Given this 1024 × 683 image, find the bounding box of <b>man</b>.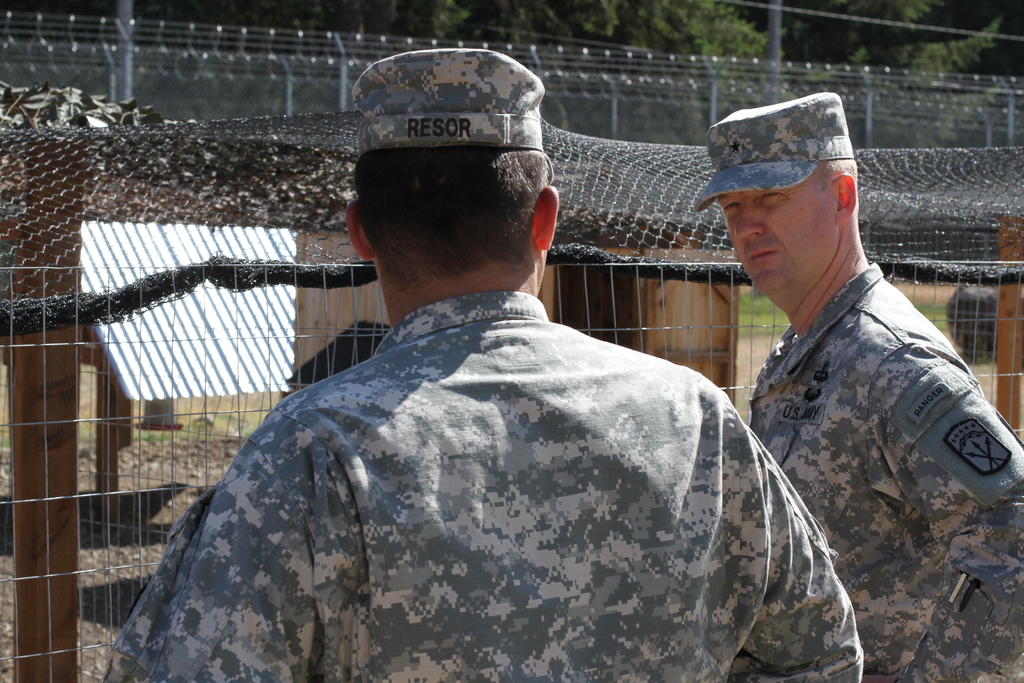
rect(692, 89, 1023, 682).
